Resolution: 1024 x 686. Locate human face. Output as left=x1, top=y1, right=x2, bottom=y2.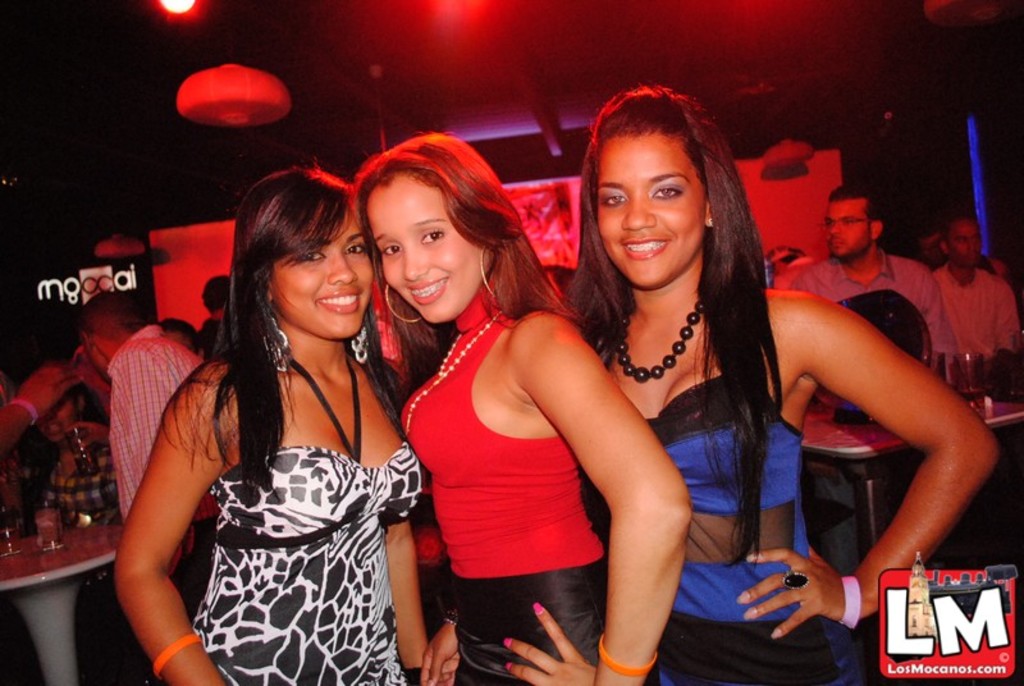
left=593, top=133, right=705, bottom=285.
